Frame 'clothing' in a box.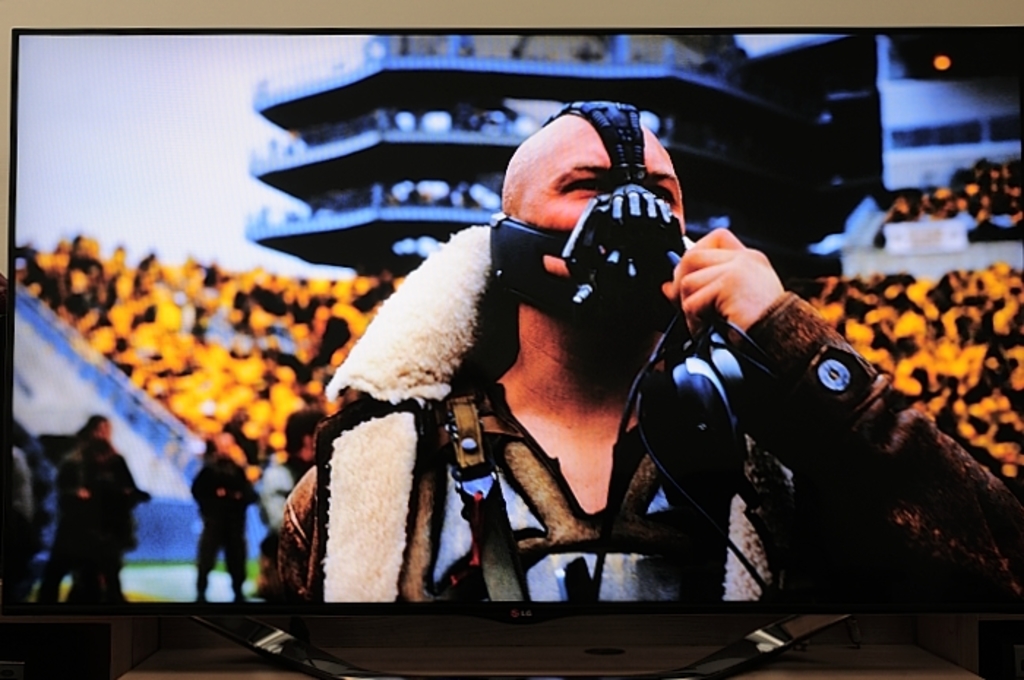
Rect(274, 225, 1023, 604).
